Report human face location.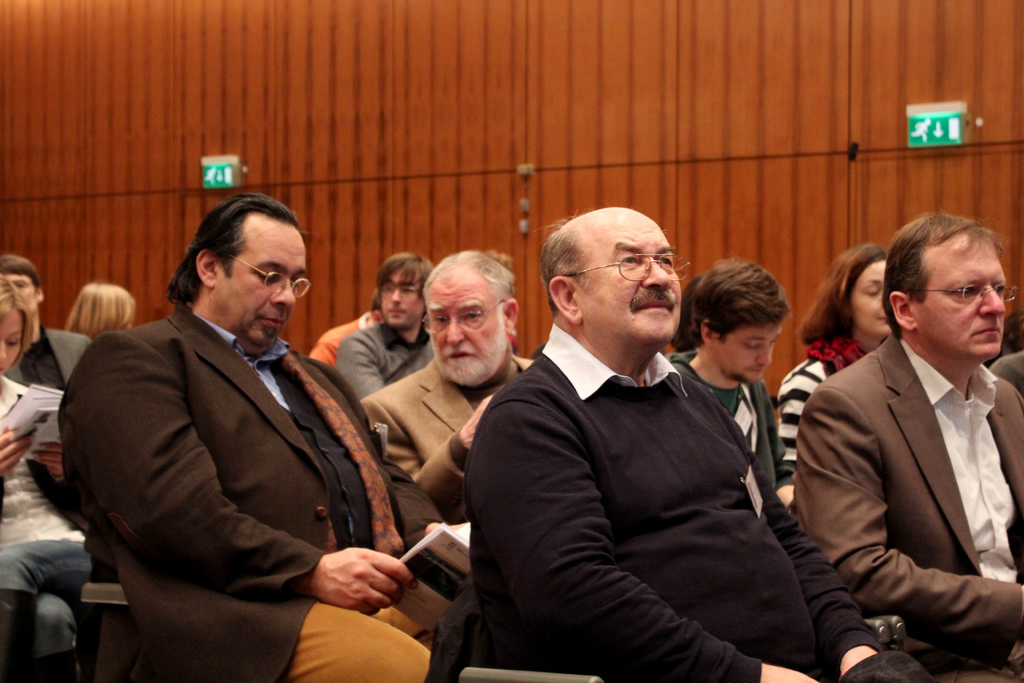
Report: box=[4, 270, 35, 309].
